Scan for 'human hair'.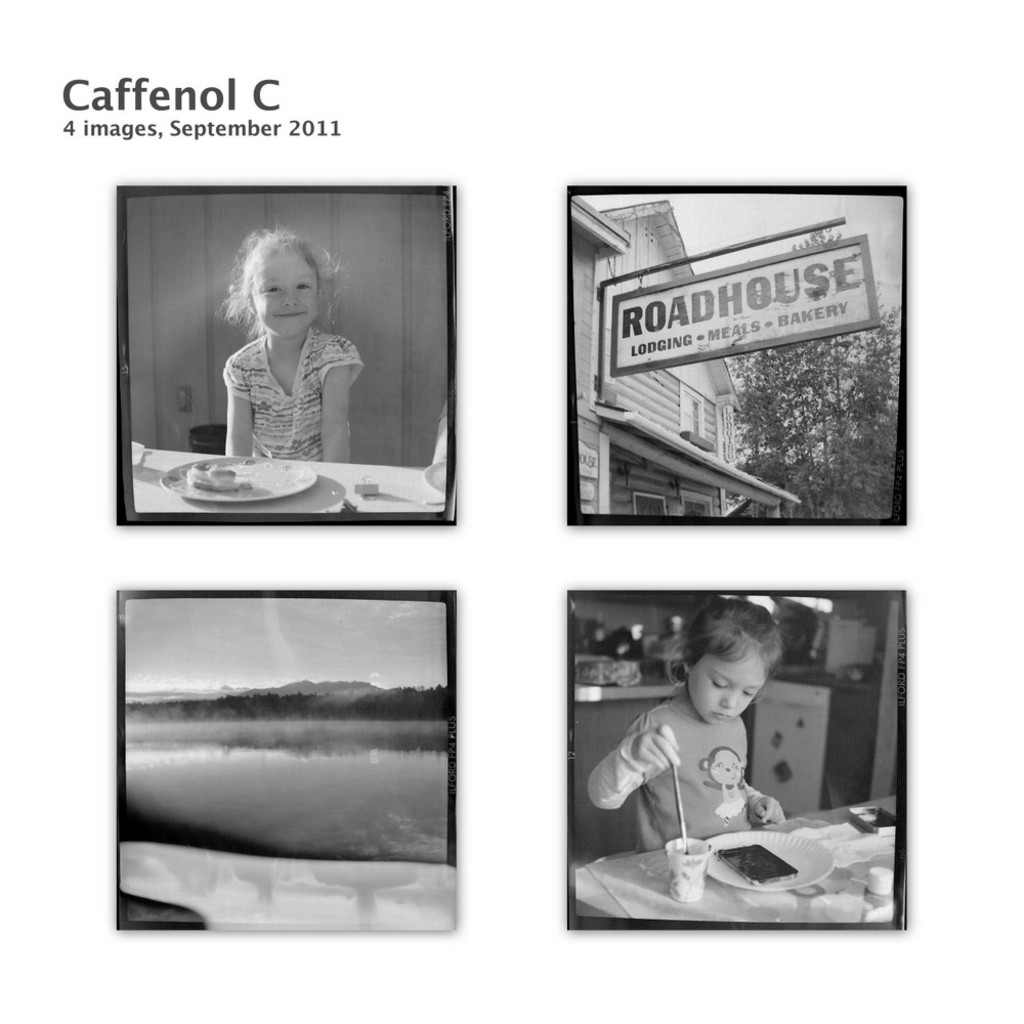
Scan result: bbox(699, 748, 742, 792).
